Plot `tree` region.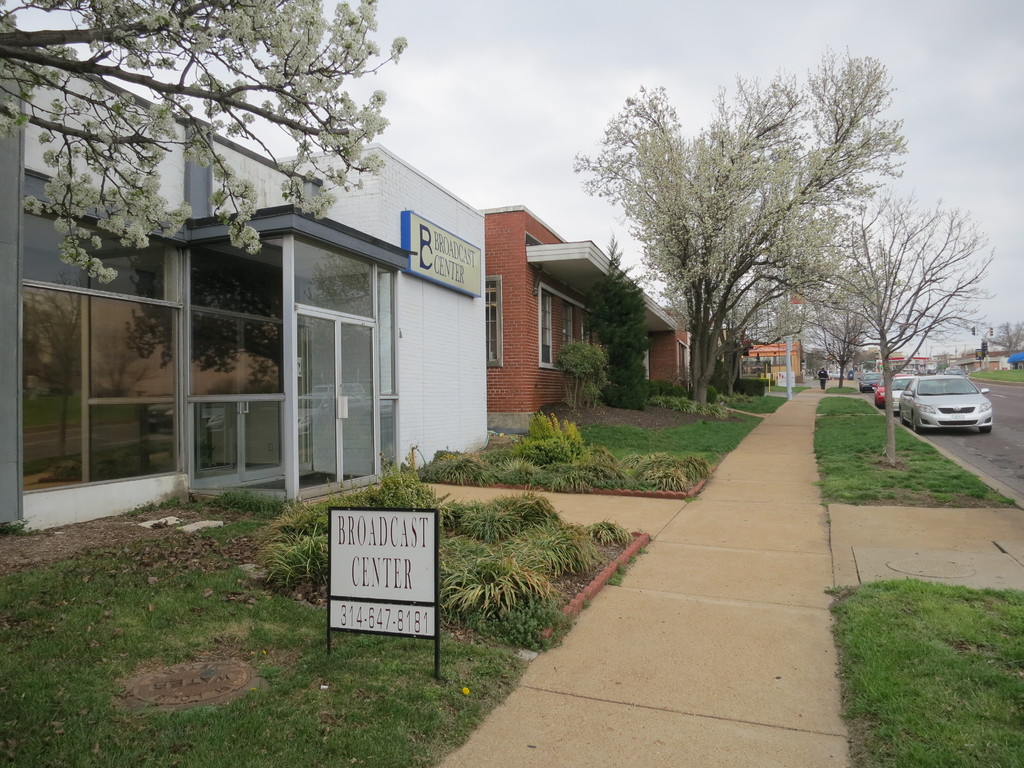
Plotted at <region>556, 323, 605, 430</region>.
